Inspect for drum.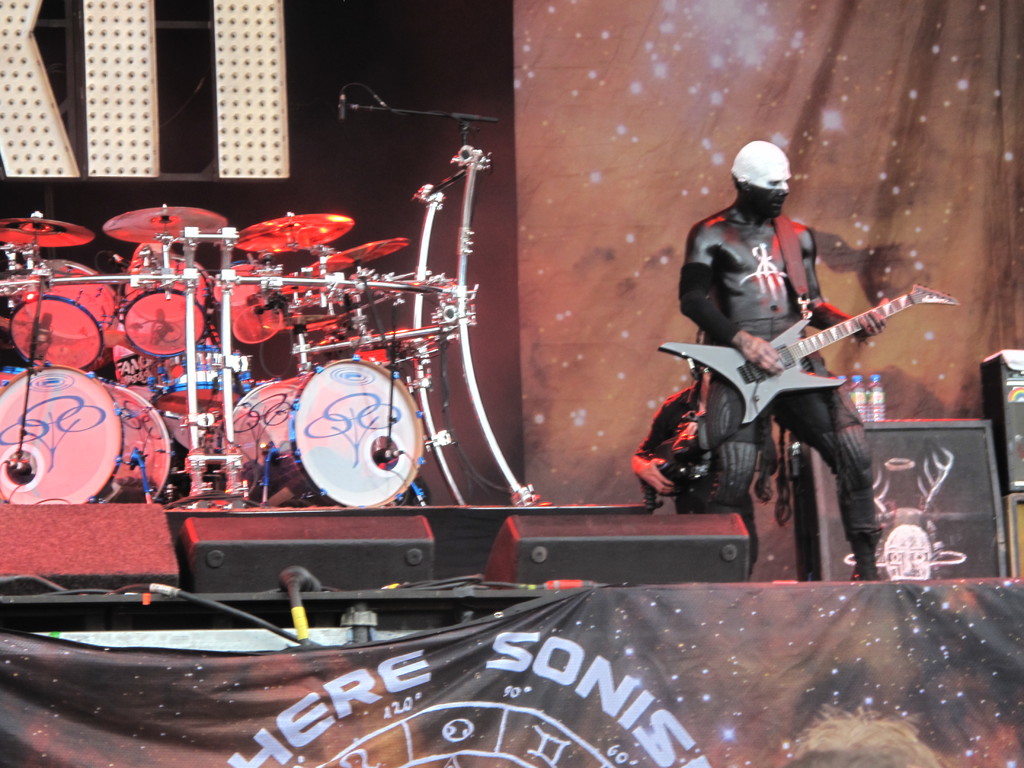
Inspection: (left=0, top=365, right=173, bottom=505).
